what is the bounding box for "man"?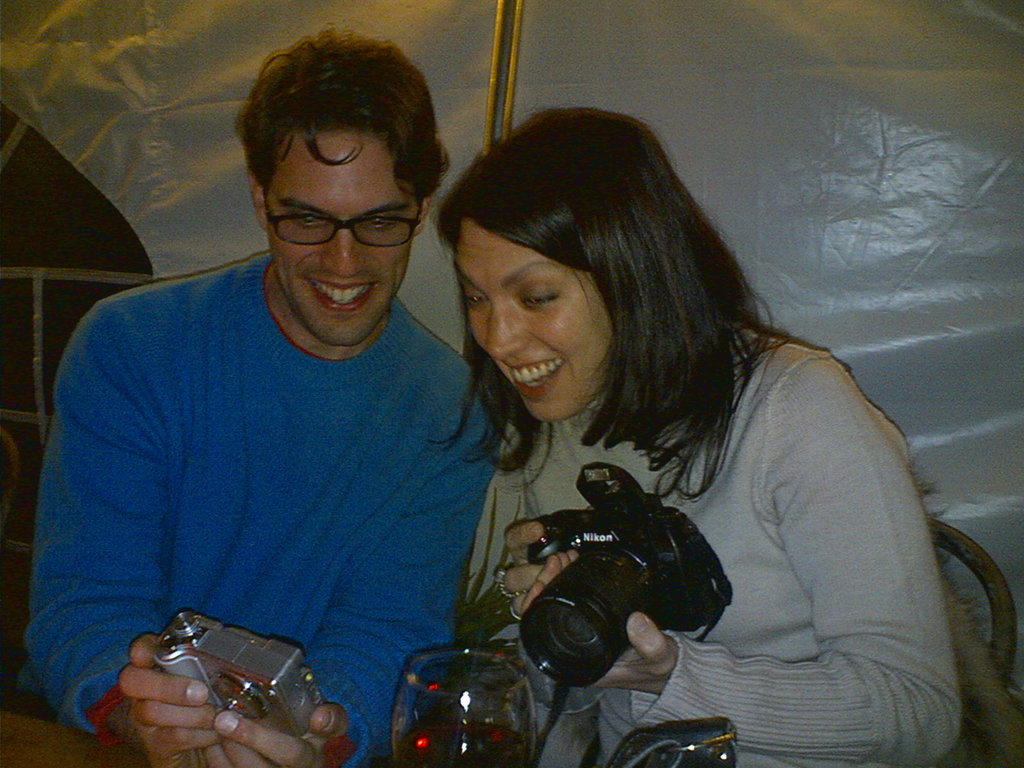
[24, 28, 502, 767].
